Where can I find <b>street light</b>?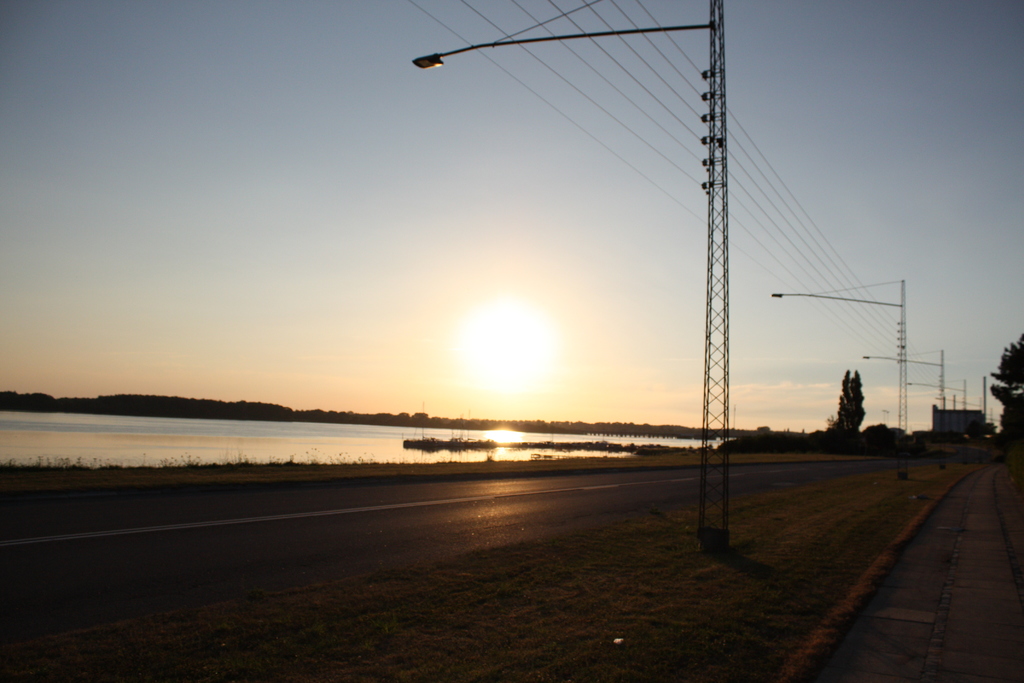
You can find it at 774,279,908,443.
